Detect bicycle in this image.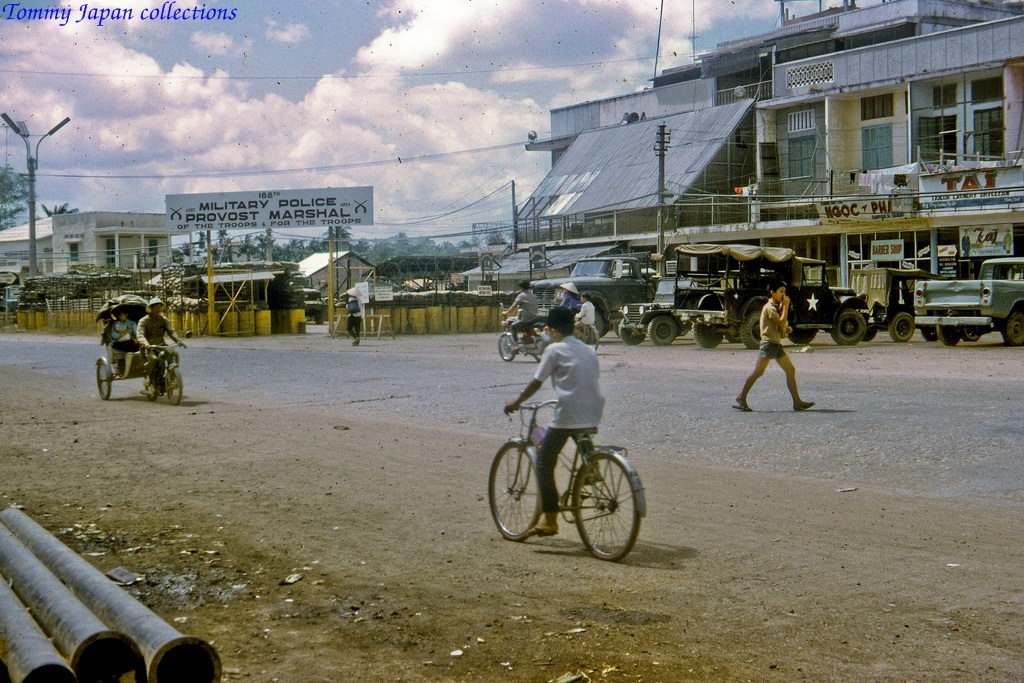
Detection: (482, 408, 647, 558).
